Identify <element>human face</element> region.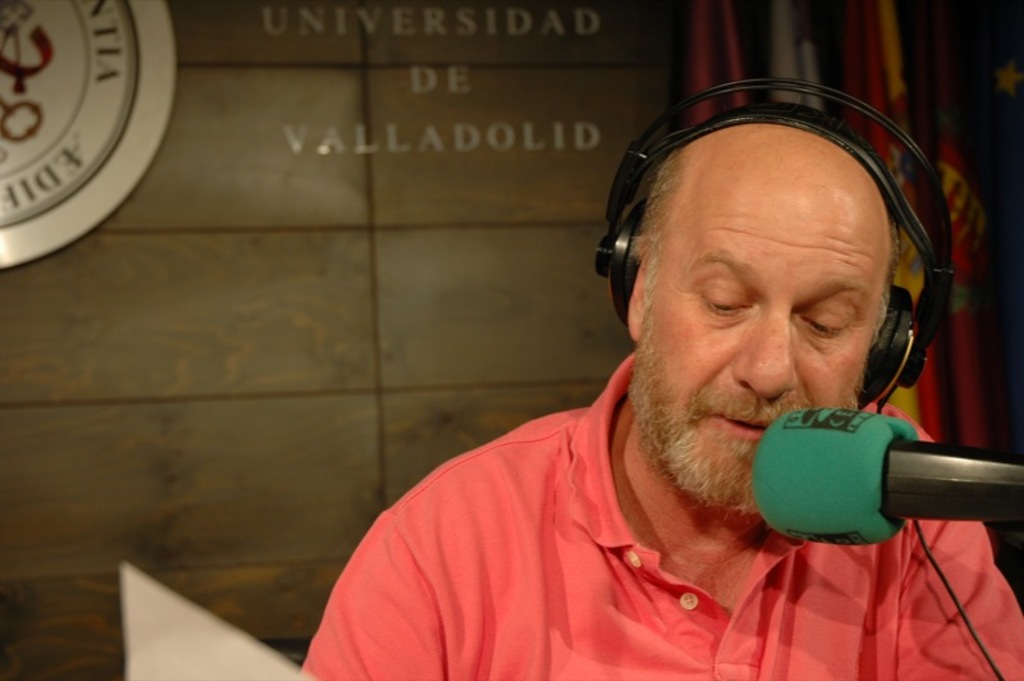
Region: BBox(630, 177, 878, 512).
